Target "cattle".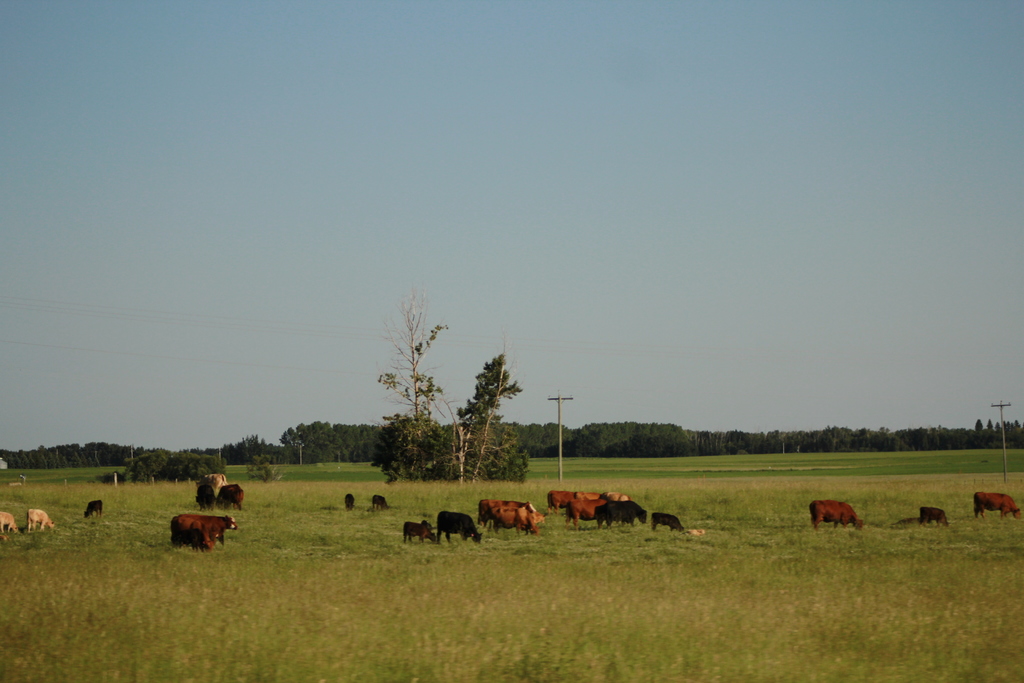
Target region: [433,513,481,546].
